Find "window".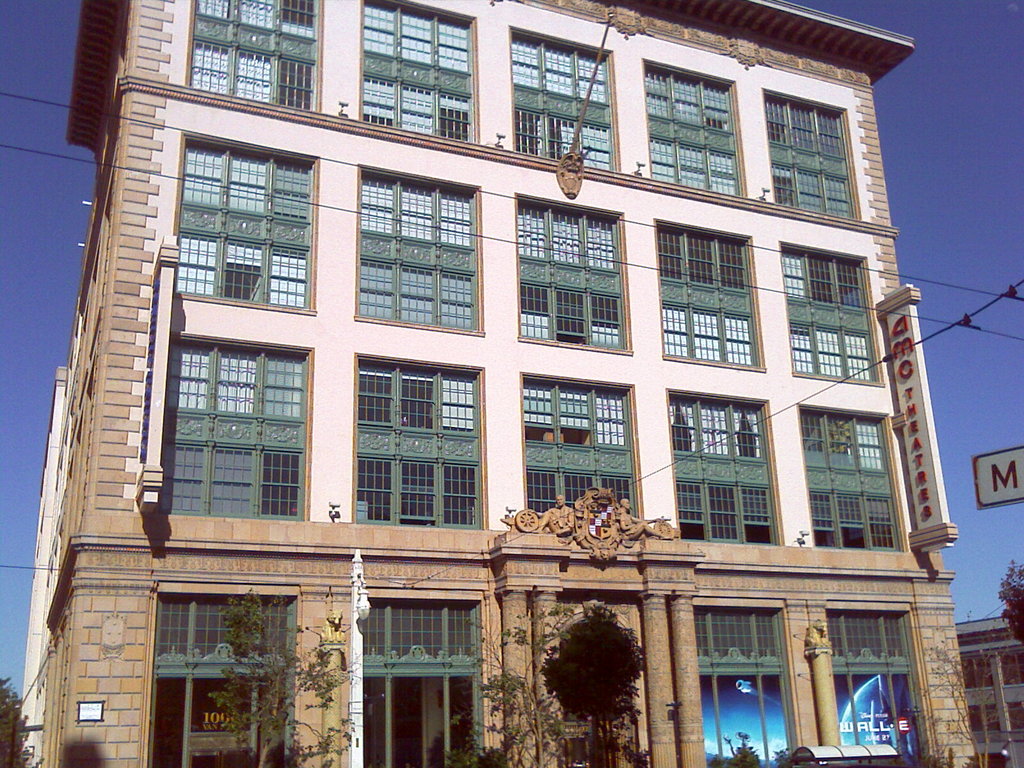
rect(70, 411, 83, 539).
